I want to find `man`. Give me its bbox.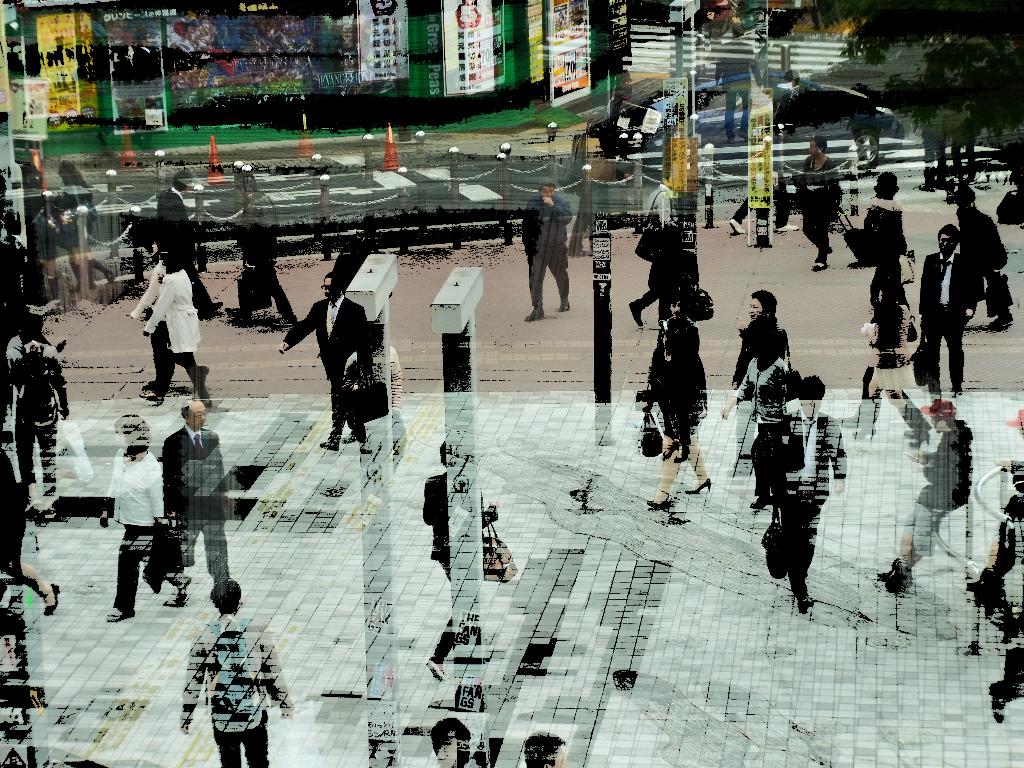
[x1=225, y1=173, x2=299, y2=326].
